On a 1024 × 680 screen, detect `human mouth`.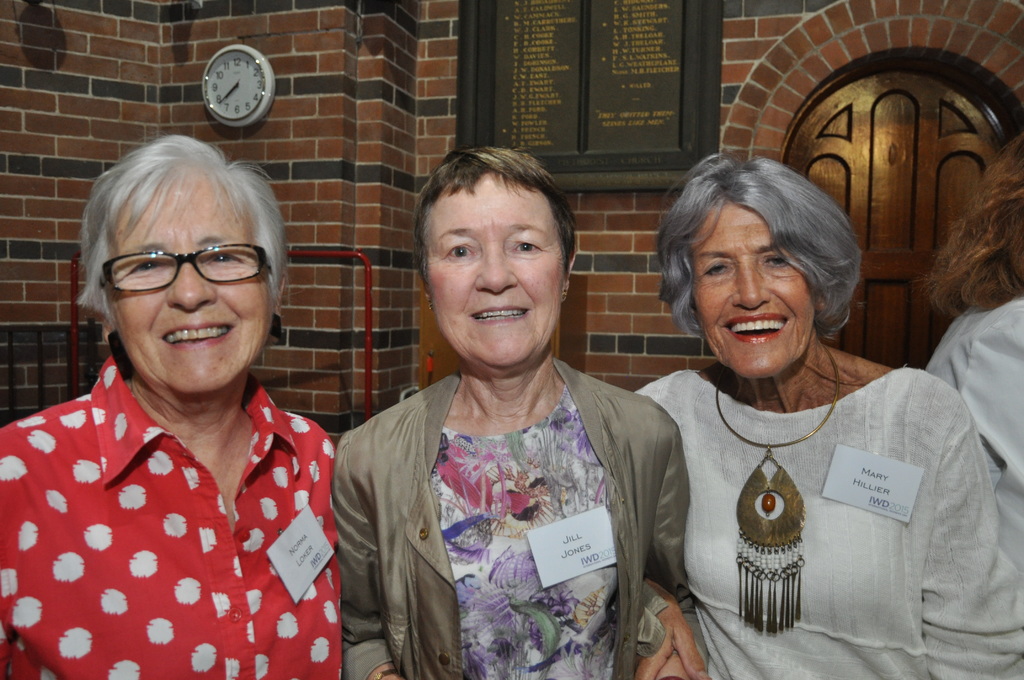
x1=721 y1=308 x2=792 y2=346.
